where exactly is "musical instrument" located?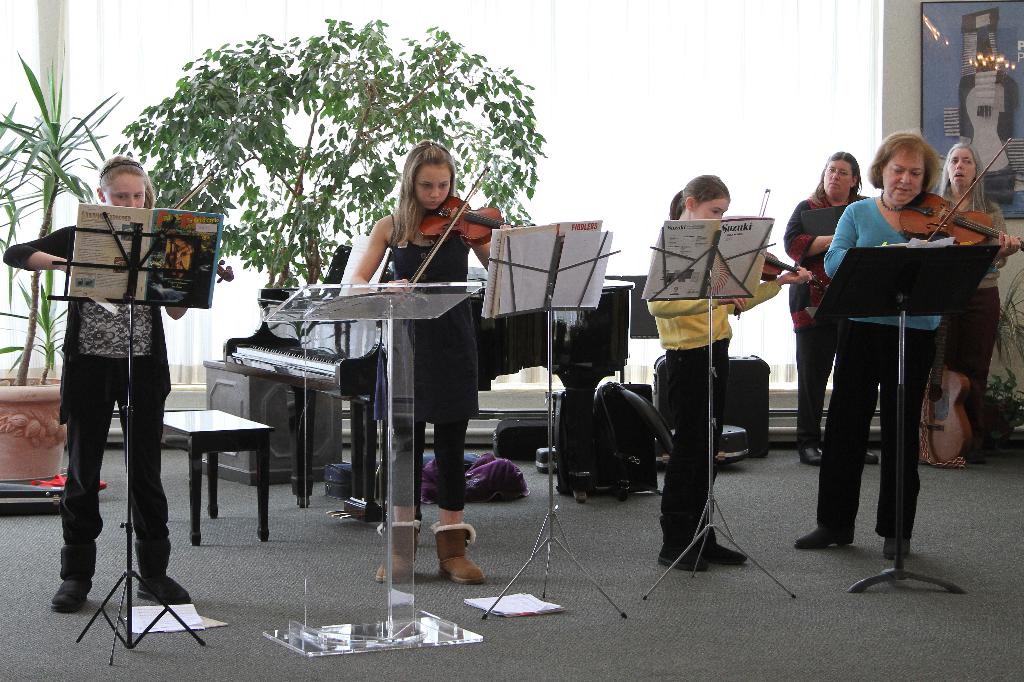
Its bounding box is 916,310,978,469.
